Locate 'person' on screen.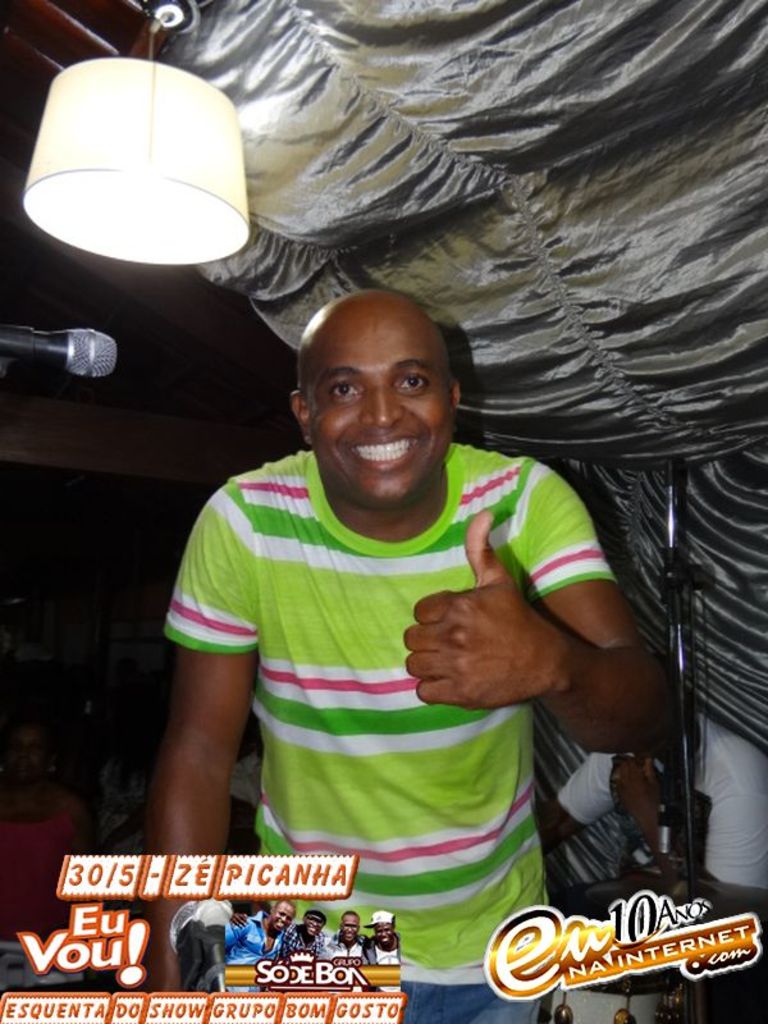
On screen at [141, 282, 671, 1023].
